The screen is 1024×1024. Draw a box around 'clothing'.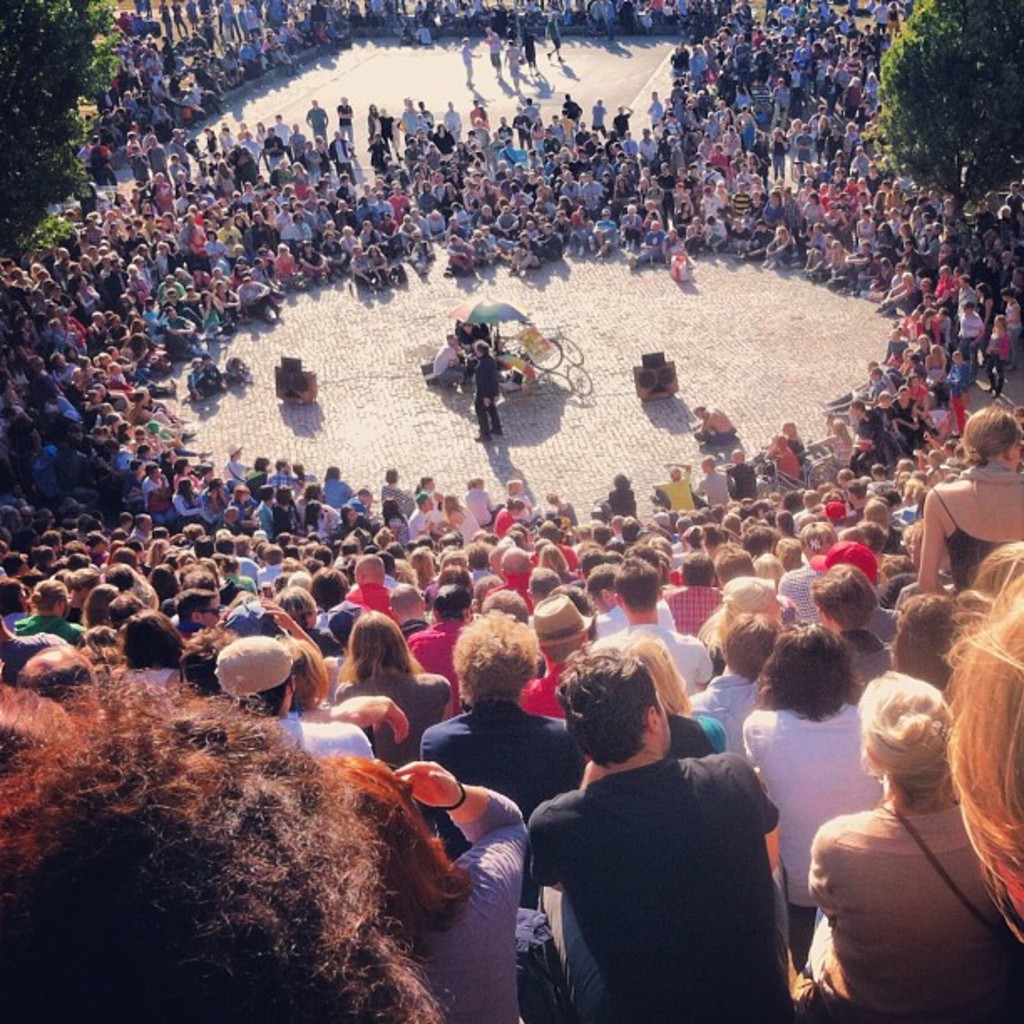
bbox=[186, 363, 218, 403].
